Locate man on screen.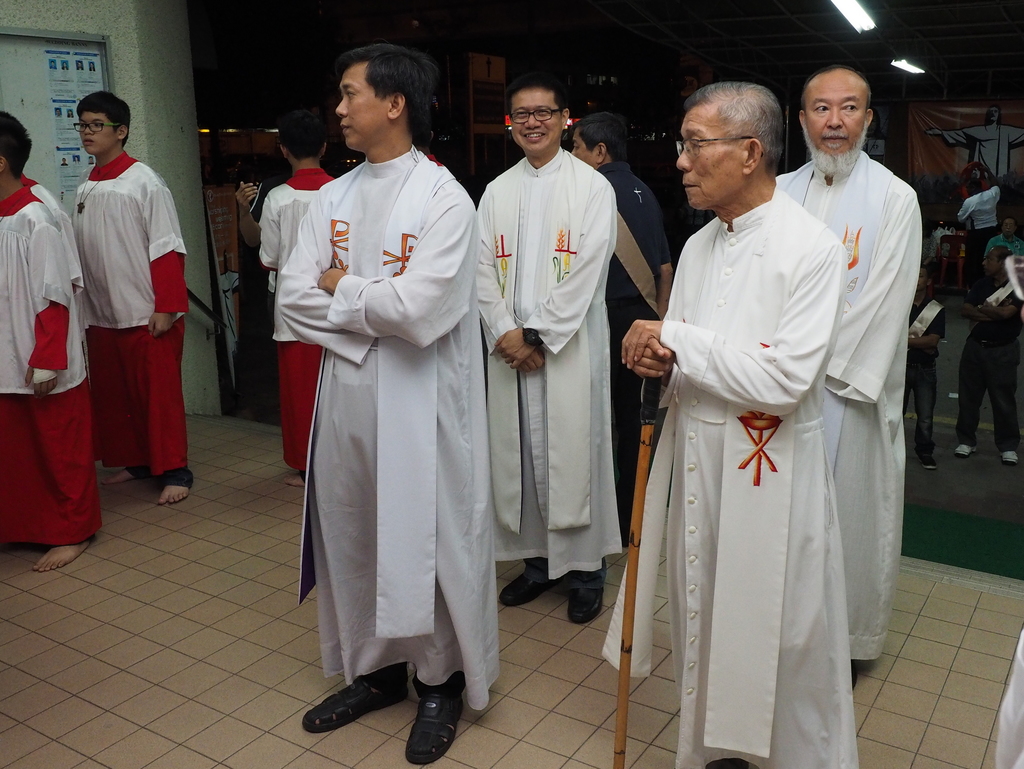
On screen at x1=952 y1=247 x2=1023 y2=472.
